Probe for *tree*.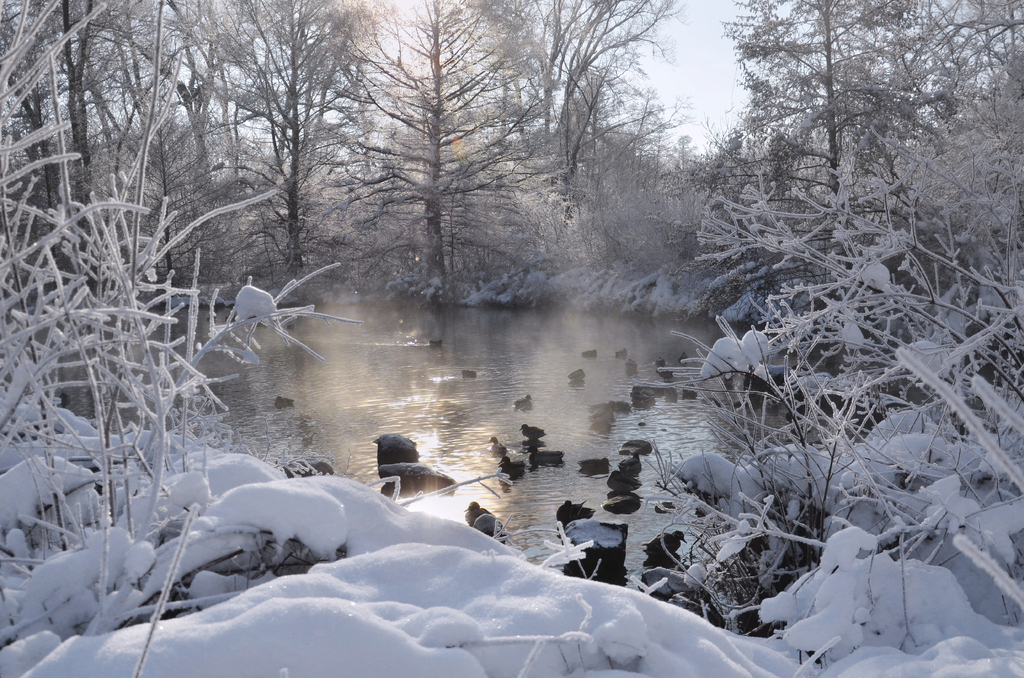
Probe result: rect(0, 0, 188, 300).
